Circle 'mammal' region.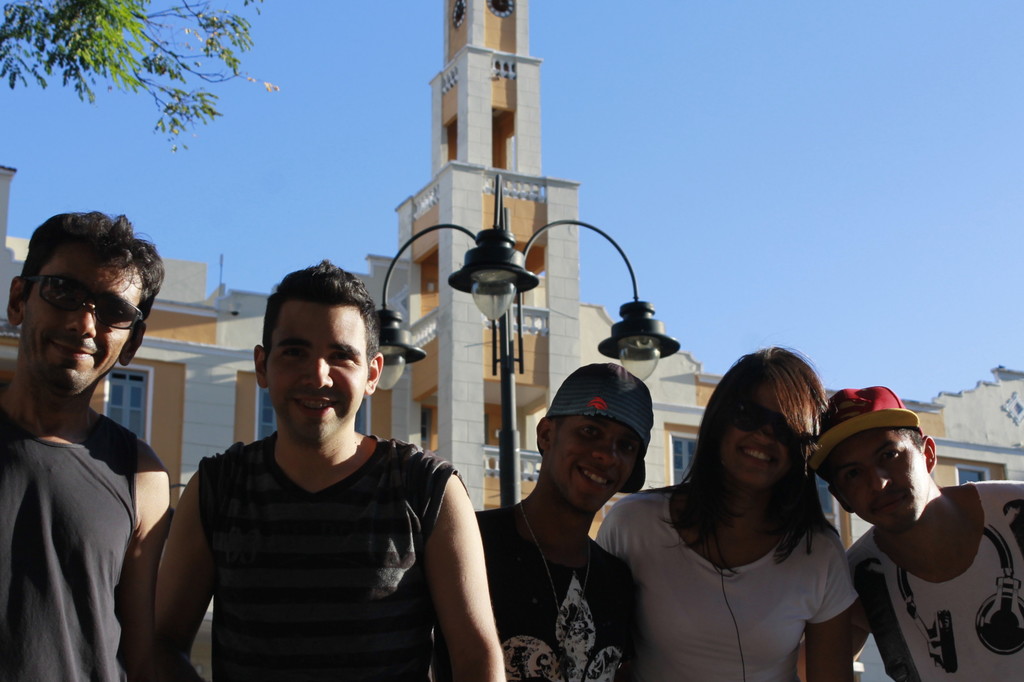
Region: box=[806, 382, 1023, 681].
